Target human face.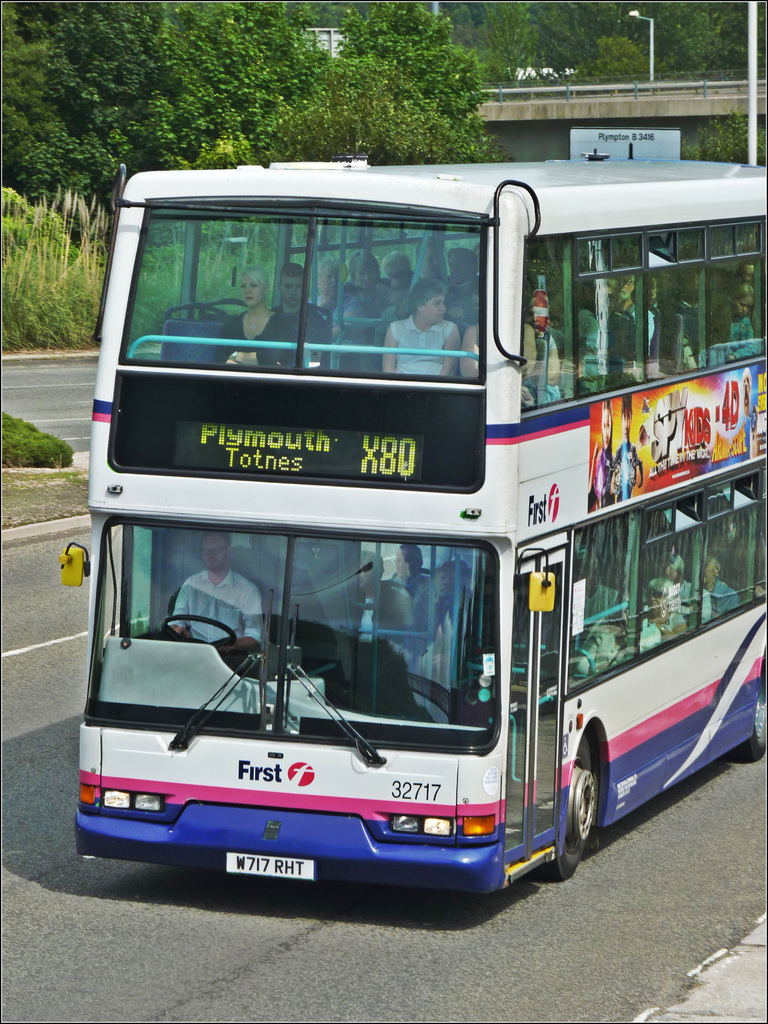
Target region: rect(421, 243, 444, 279).
